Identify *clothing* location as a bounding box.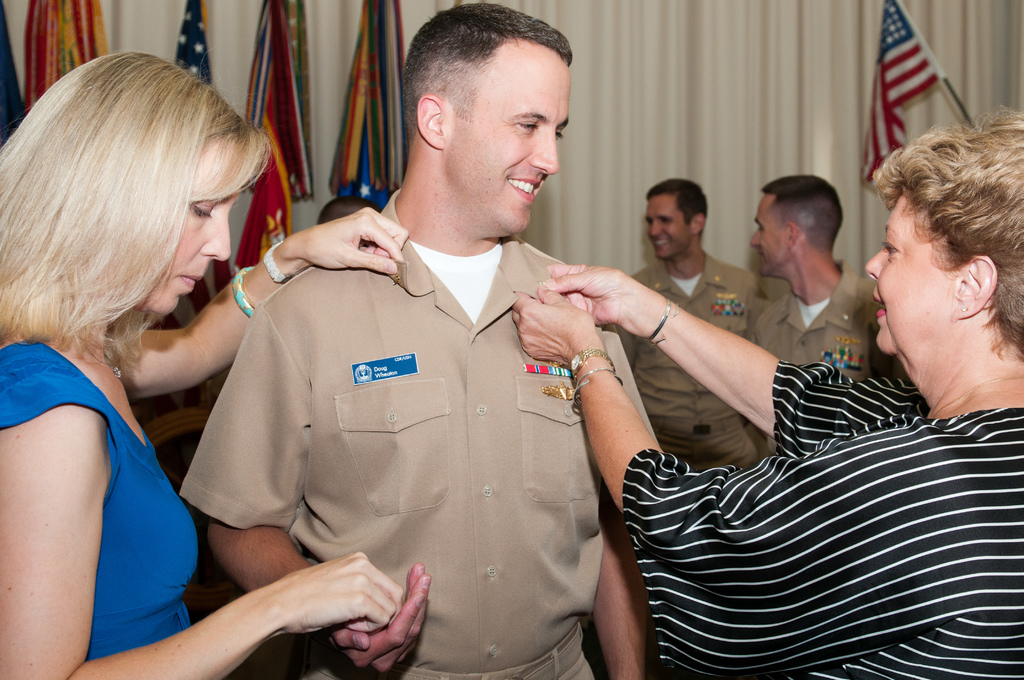
region(611, 352, 1021, 679).
